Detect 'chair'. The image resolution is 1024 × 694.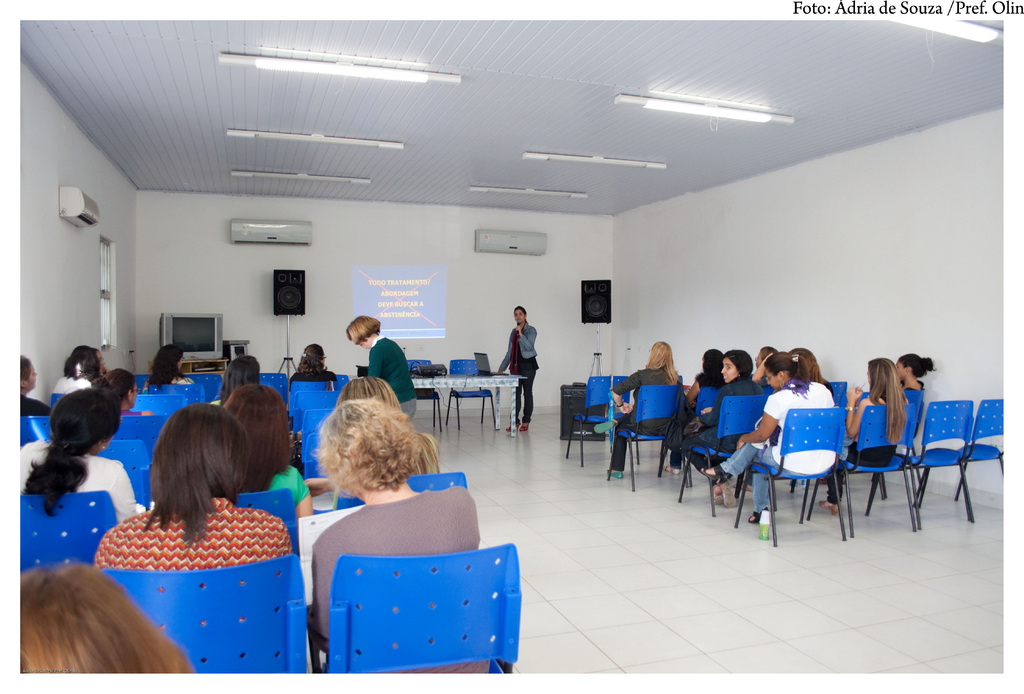
detection(257, 369, 289, 413).
